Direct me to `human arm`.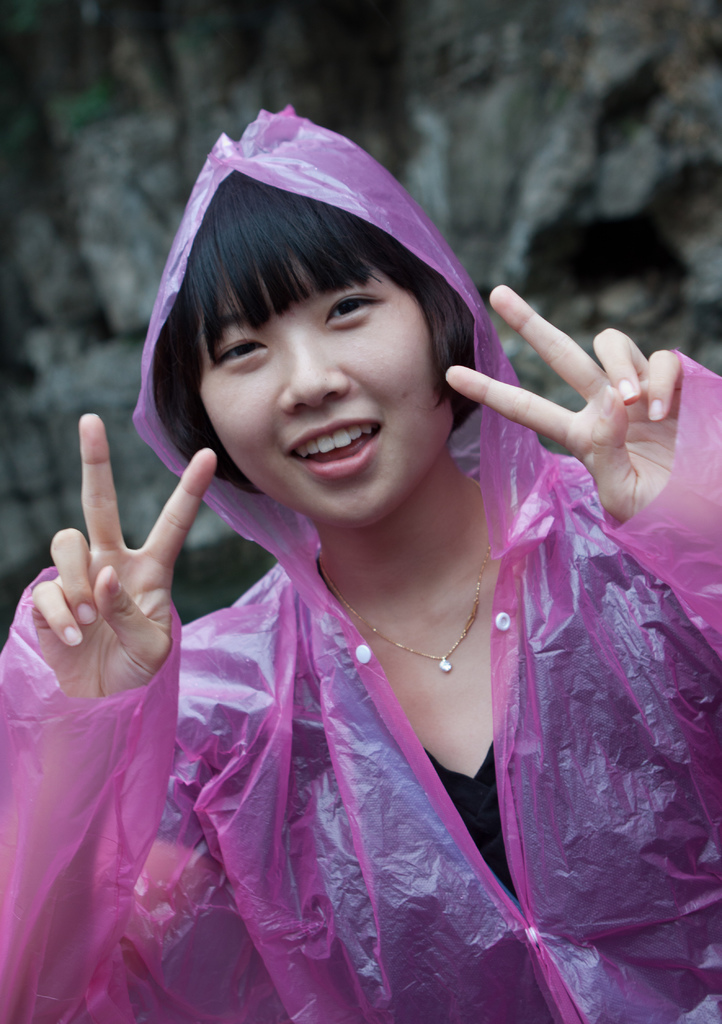
Direction: x1=13 y1=430 x2=218 y2=929.
